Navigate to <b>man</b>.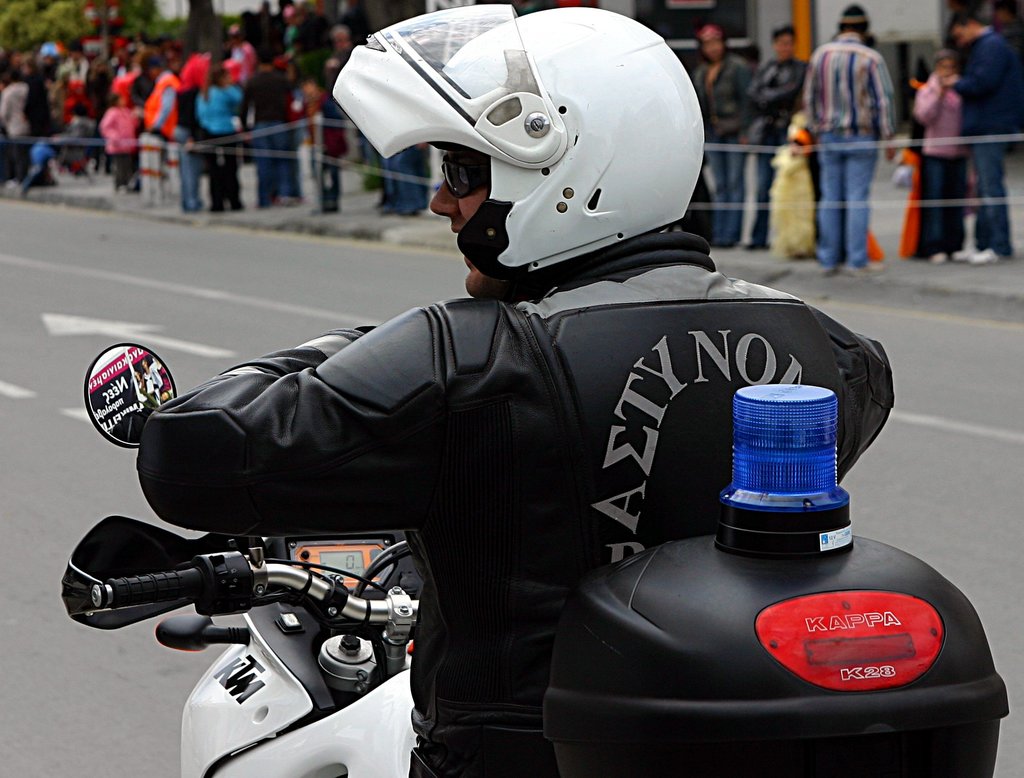
Navigation target: [803,3,899,273].
